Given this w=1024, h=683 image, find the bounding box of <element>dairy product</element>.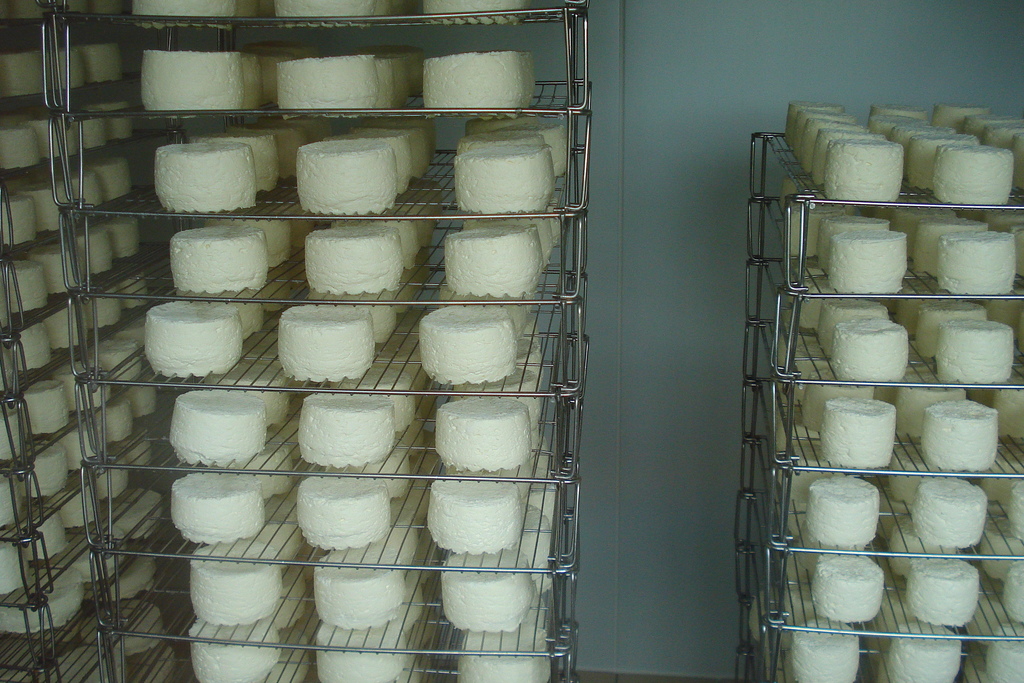
x1=303, y1=139, x2=390, y2=210.
